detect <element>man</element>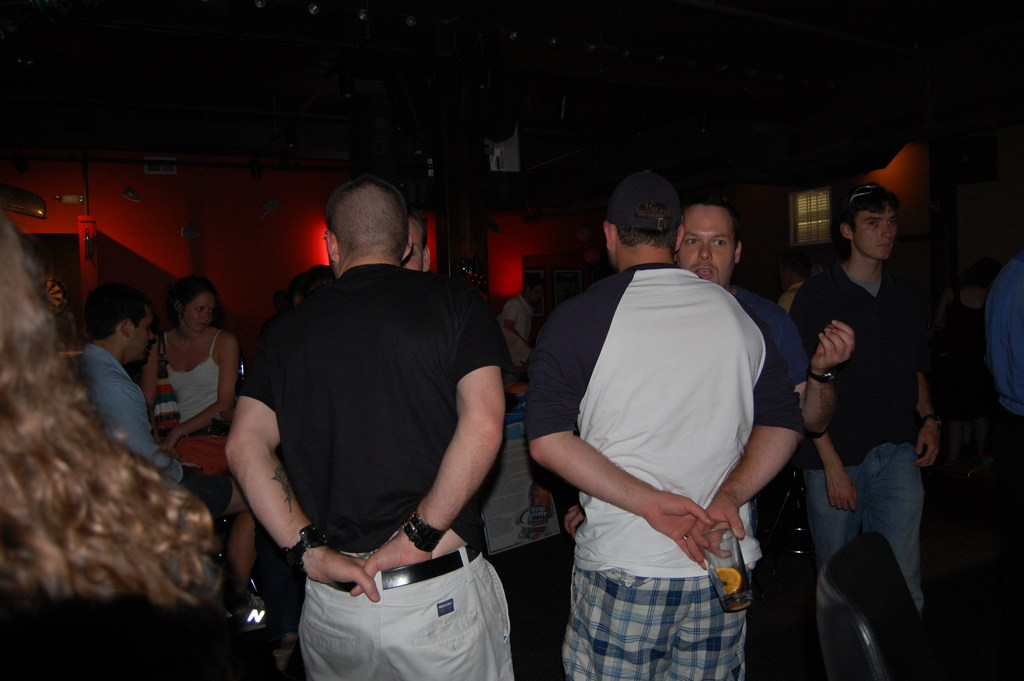
bbox=[523, 172, 805, 680]
